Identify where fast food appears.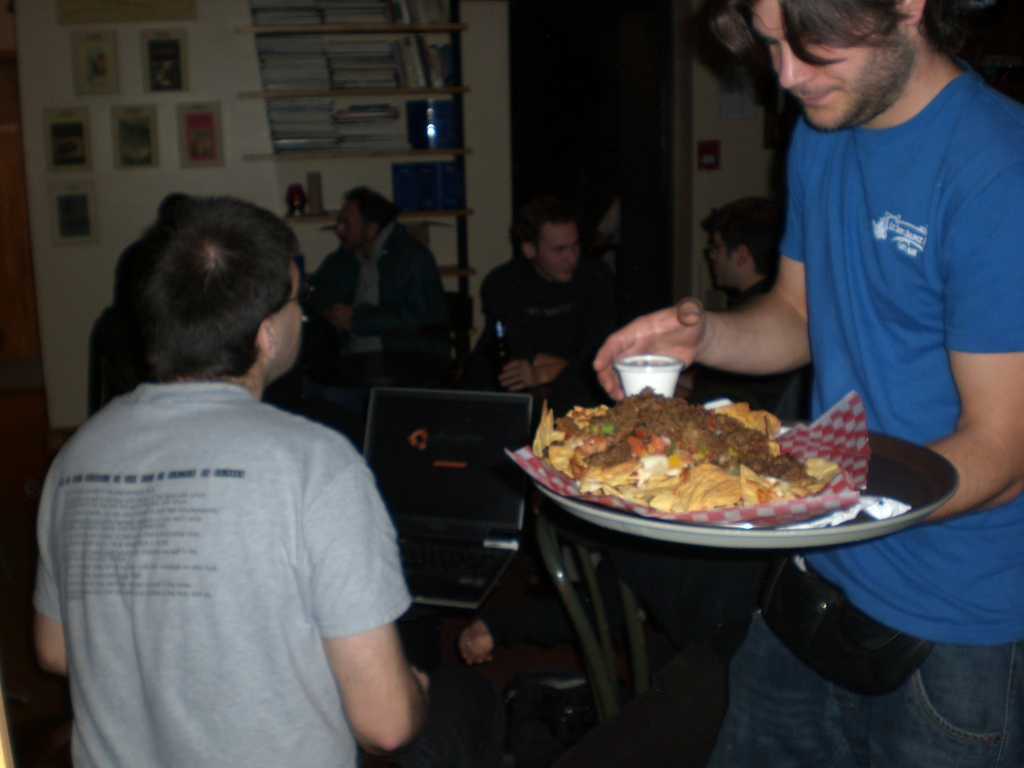
Appears at bbox=(548, 410, 909, 545).
